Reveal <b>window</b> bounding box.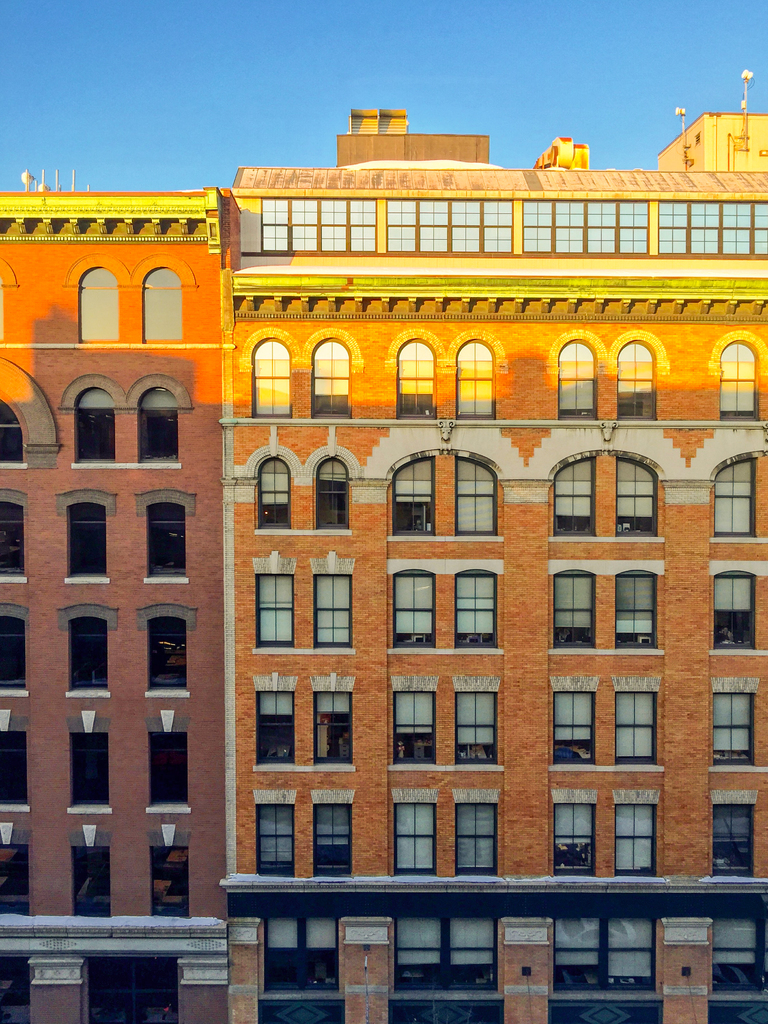
Revealed: bbox(712, 691, 751, 760).
